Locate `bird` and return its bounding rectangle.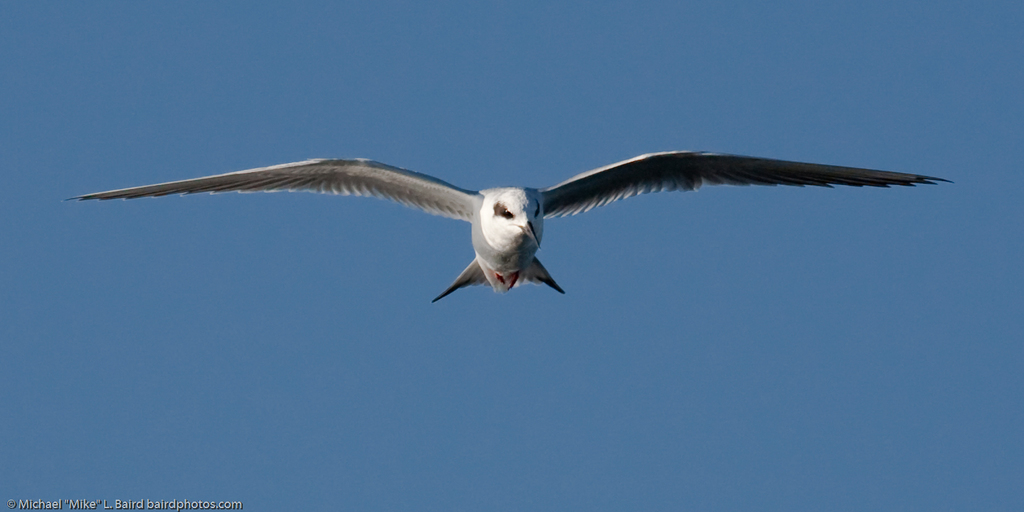
x1=32, y1=145, x2=967, y2=314.
